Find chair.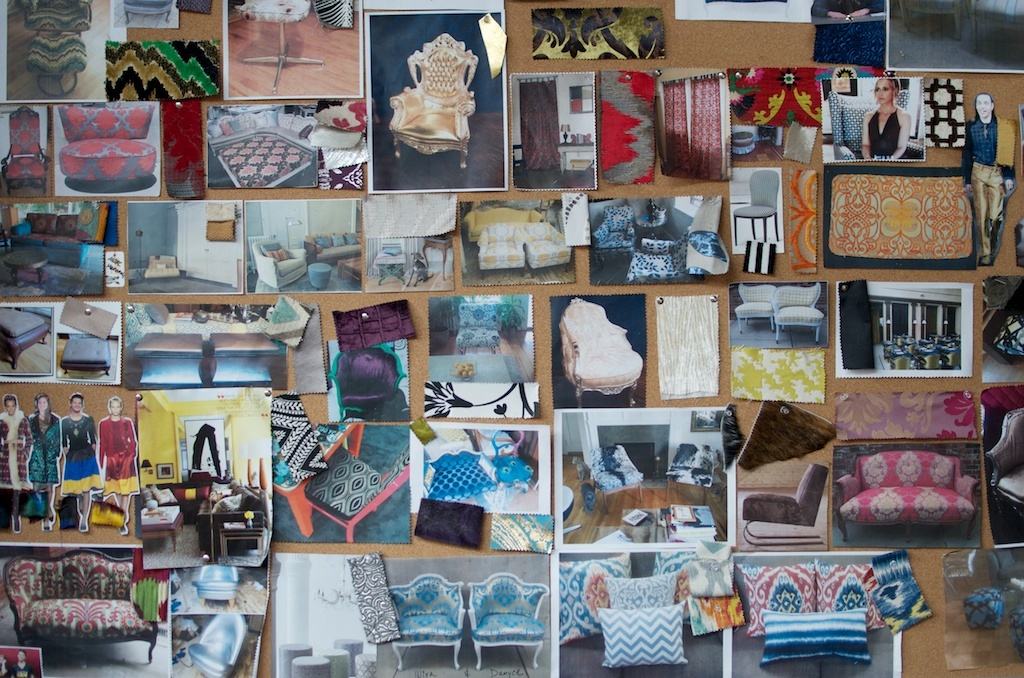
bbox=[589, 444, 642, 514].
